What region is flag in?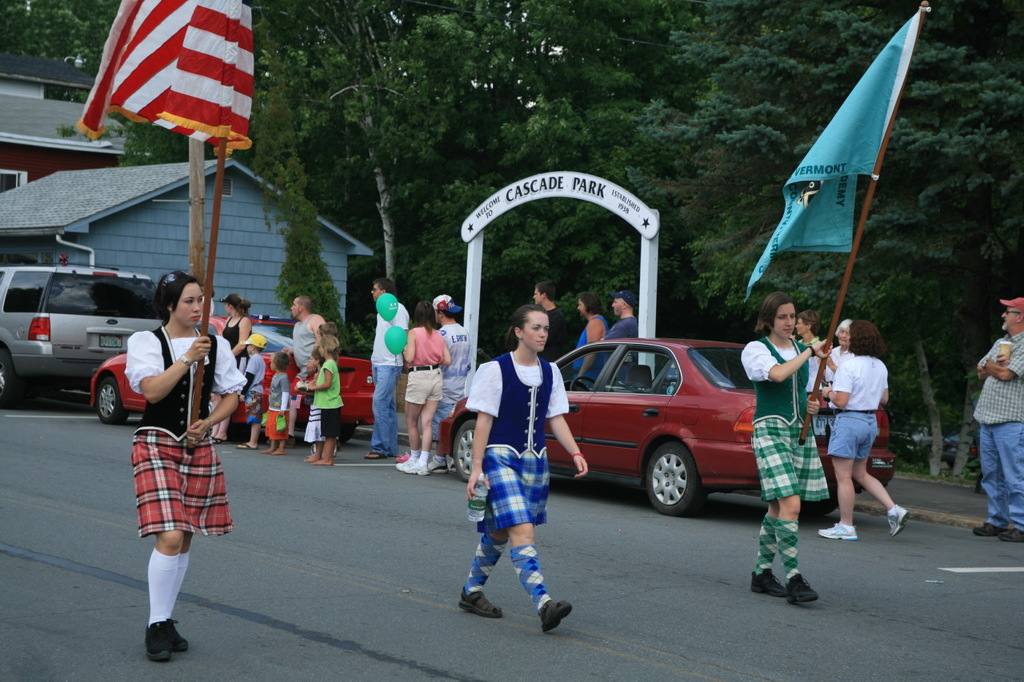
<region>740, 6, 928, 303</region>.
